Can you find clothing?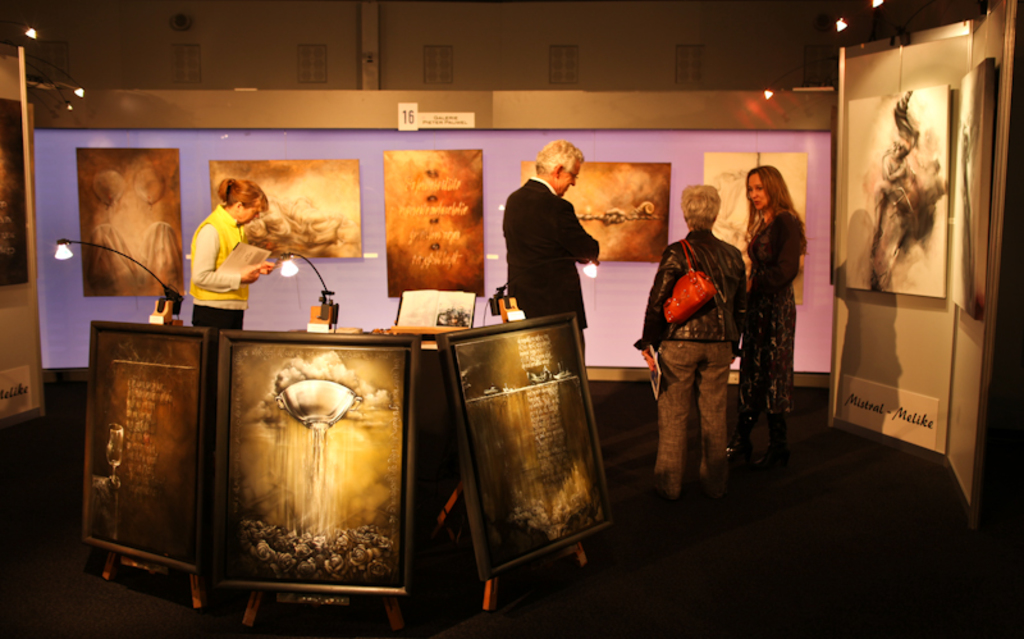
Yes, bounding box: left=498, top=146, right=607, bottom=334.
